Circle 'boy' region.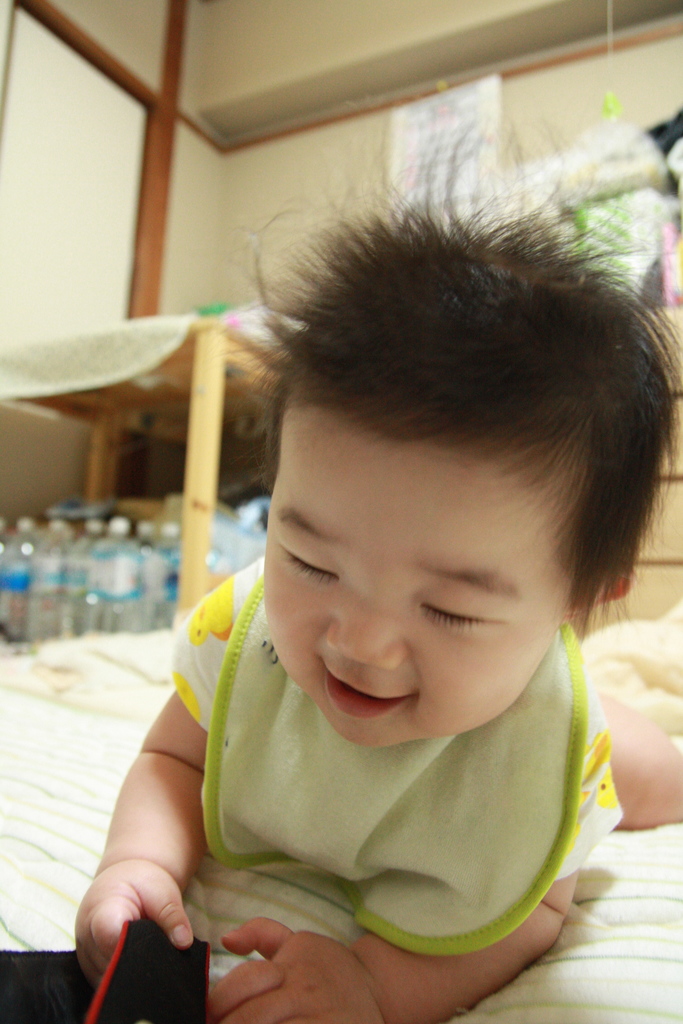
Region: [left=68, top=111, right=682, bottom=1023].
